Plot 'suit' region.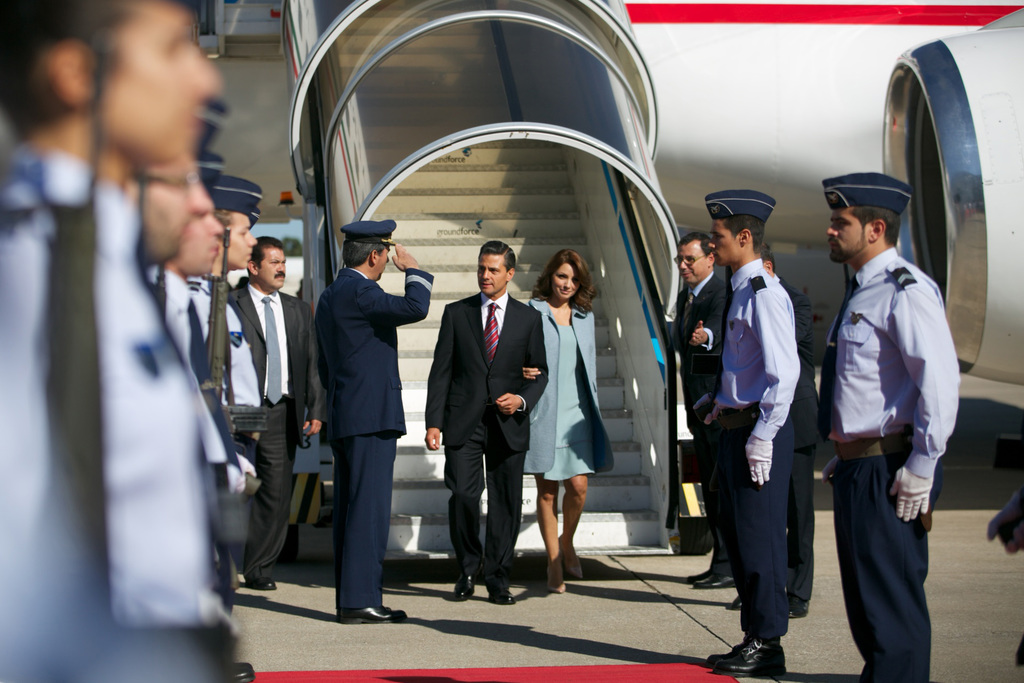
Plotted at <region>426, 290, 543, 578</region>.
